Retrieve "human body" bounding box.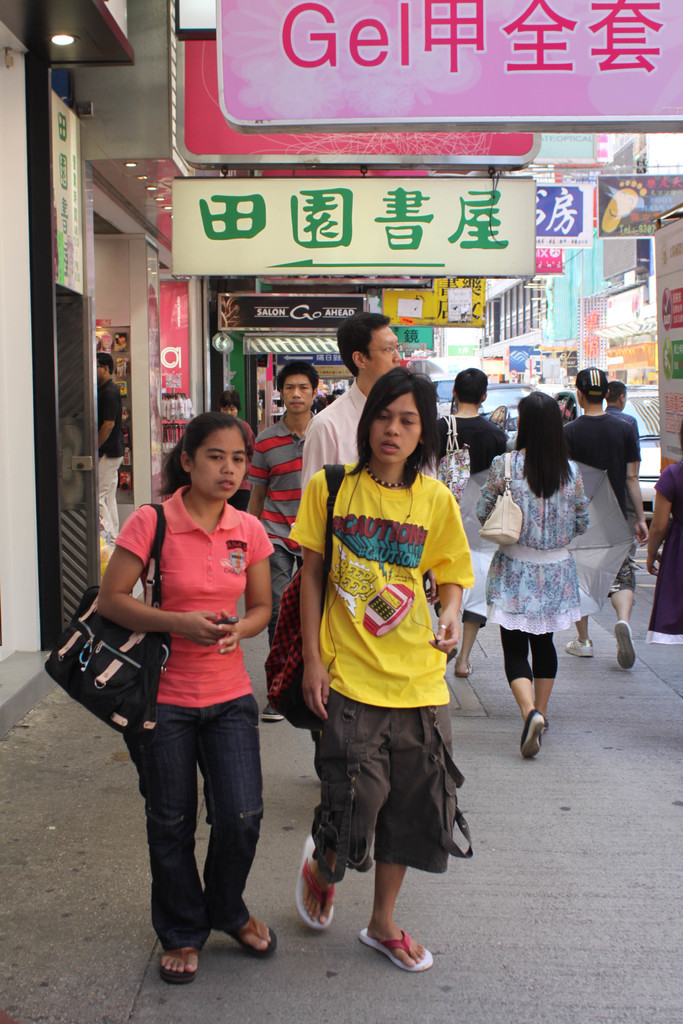
Bounding box: x1=292 y1=364 x2=468 y2=975.
